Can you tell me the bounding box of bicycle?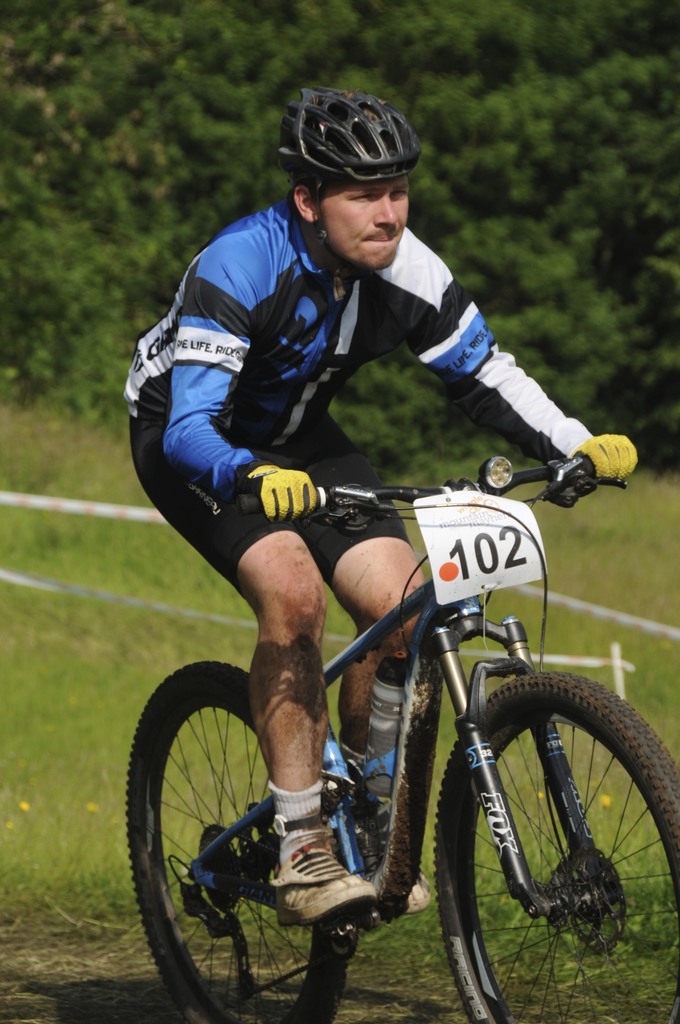
[109, 432, 674, 1023].
